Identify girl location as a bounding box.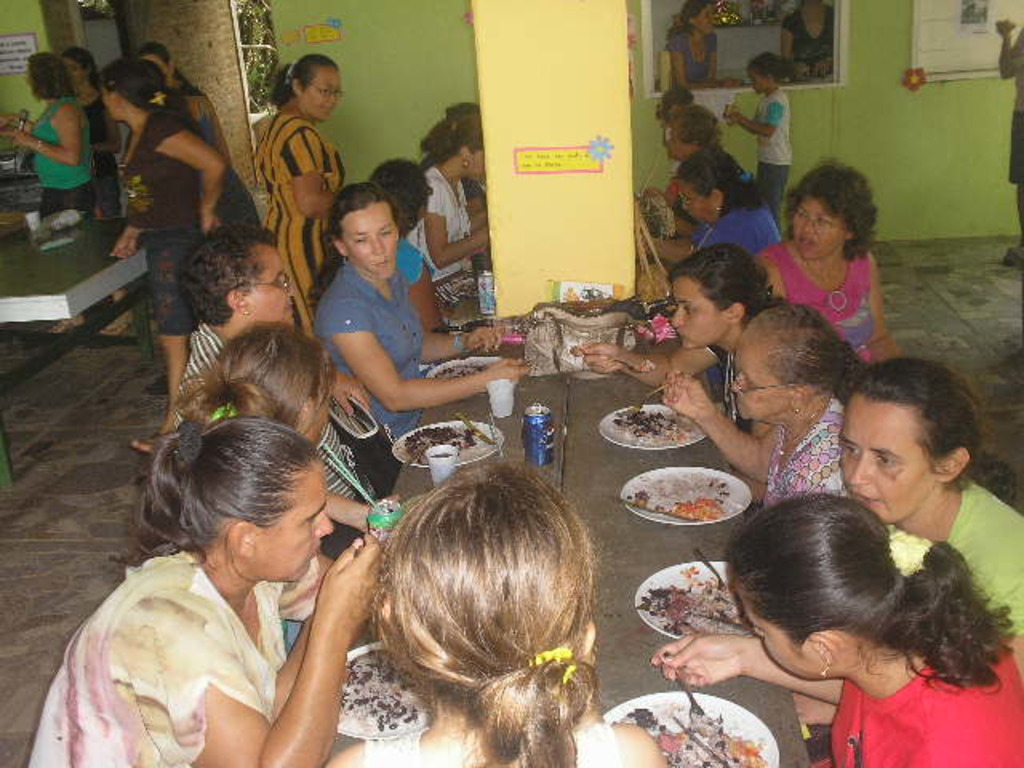
[715, 48, 795, 234].
